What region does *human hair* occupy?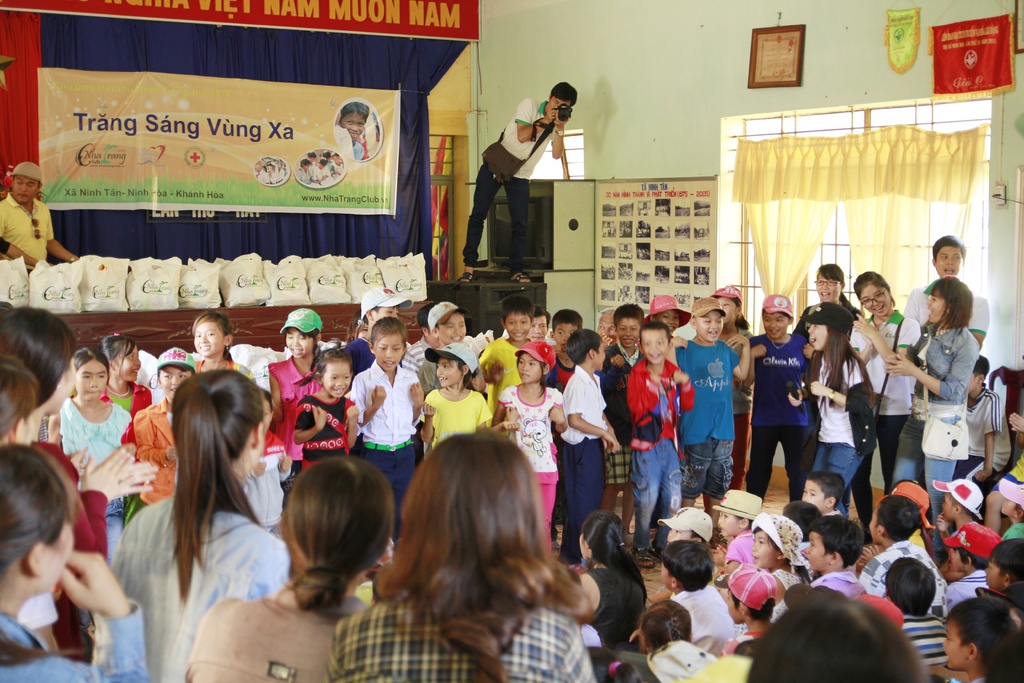
{"x1": 813, "y1": 258, "x2": 850, "y2": 306}.
